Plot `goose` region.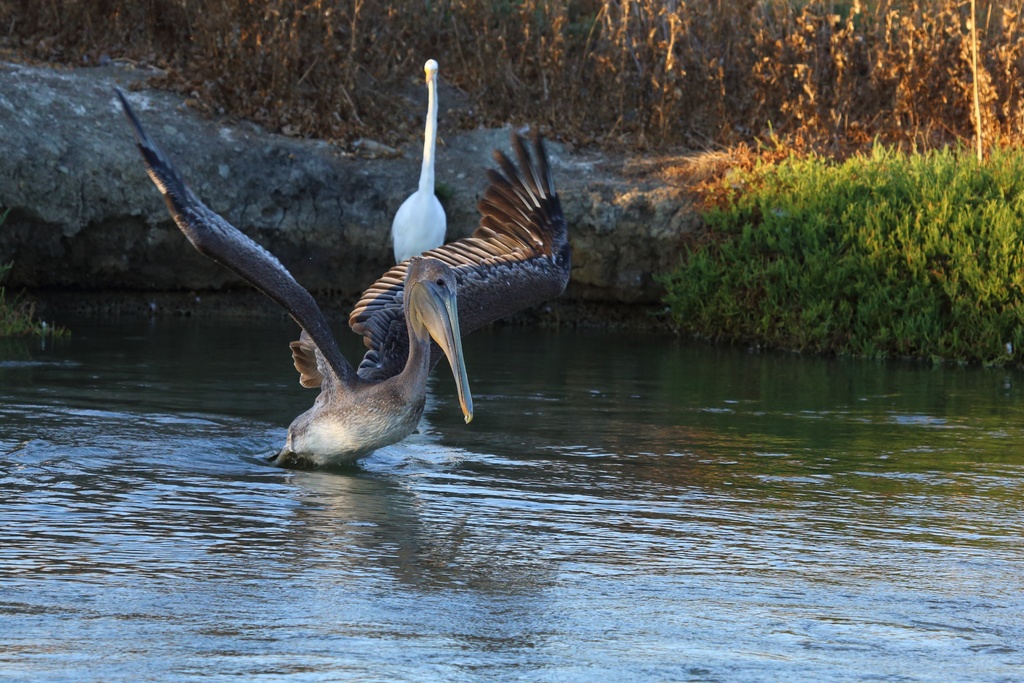
Plotted at select_region(104, 94, 569, 469).
